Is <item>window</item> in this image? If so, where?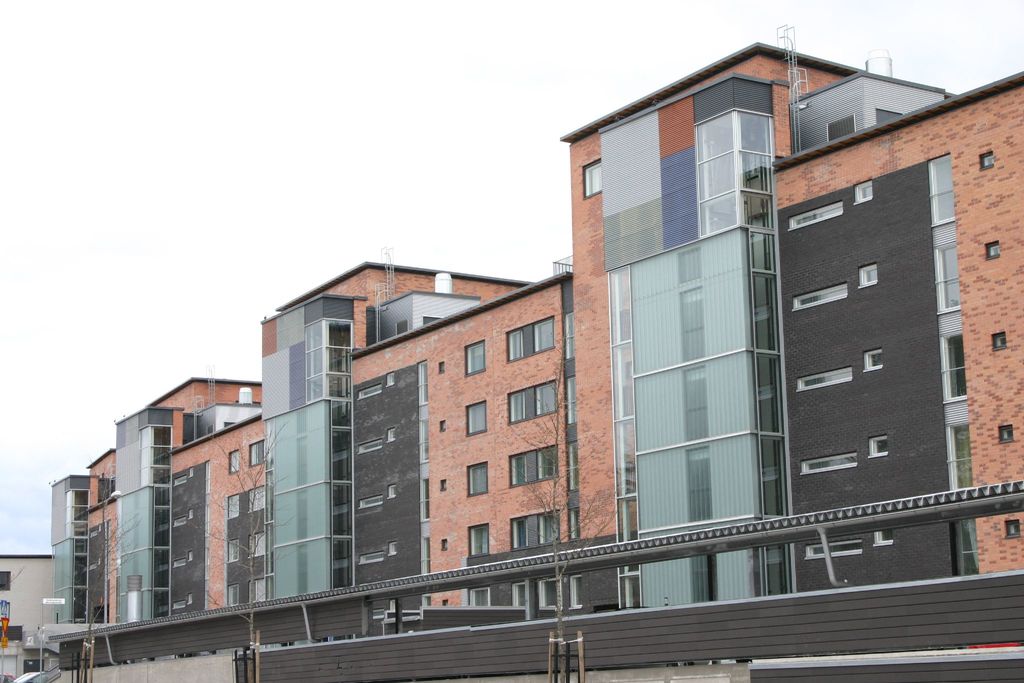
Yes, at 225, 581, 241, 598.
